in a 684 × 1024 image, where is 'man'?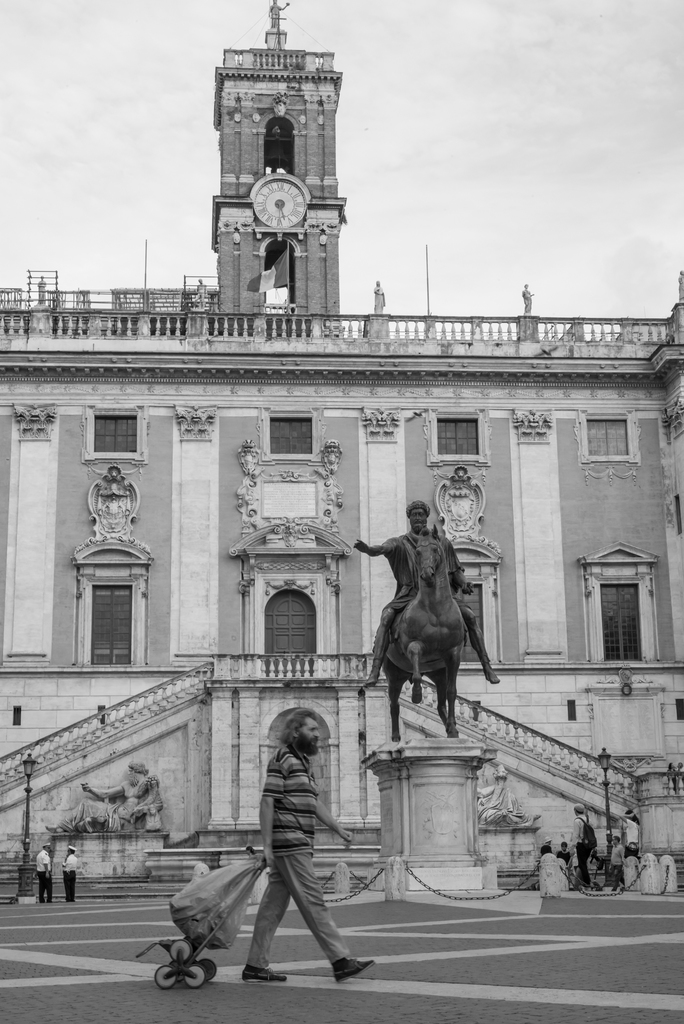
x1=43, y1=762, x2=161, y2=834.
